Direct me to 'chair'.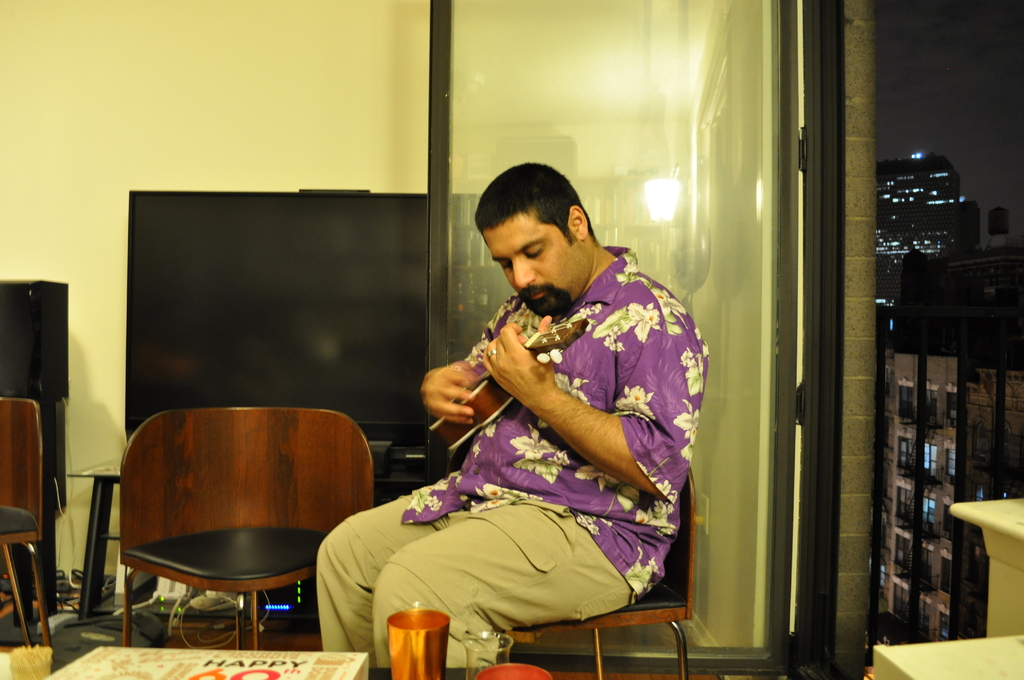
Direction: (left=499, top=462, right=696, bottom=678).
